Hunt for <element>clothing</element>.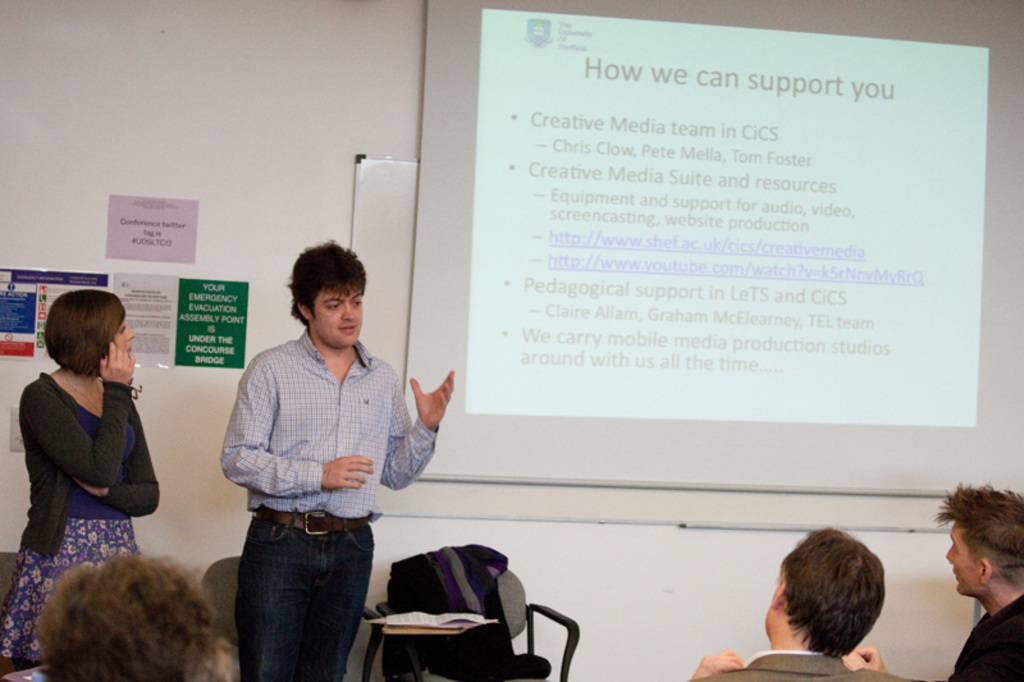
Hunted down at 933 591 1023 681.
